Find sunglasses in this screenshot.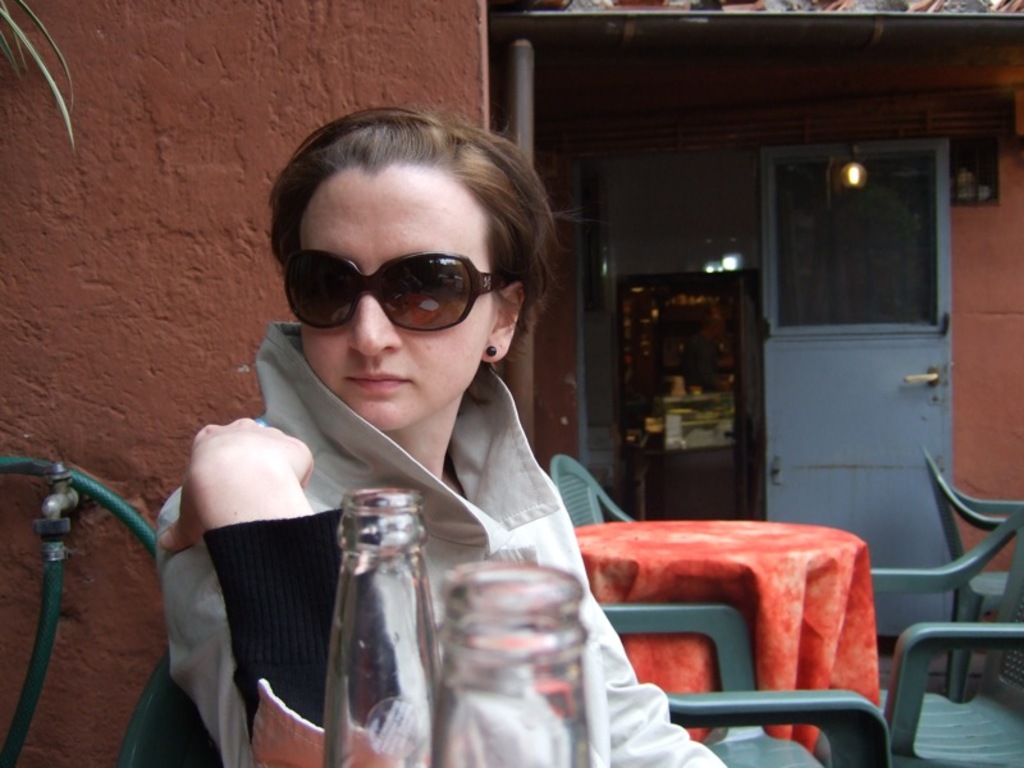
The bounding box for sunglasses is <region>282, 253, 512, 333</region>.
